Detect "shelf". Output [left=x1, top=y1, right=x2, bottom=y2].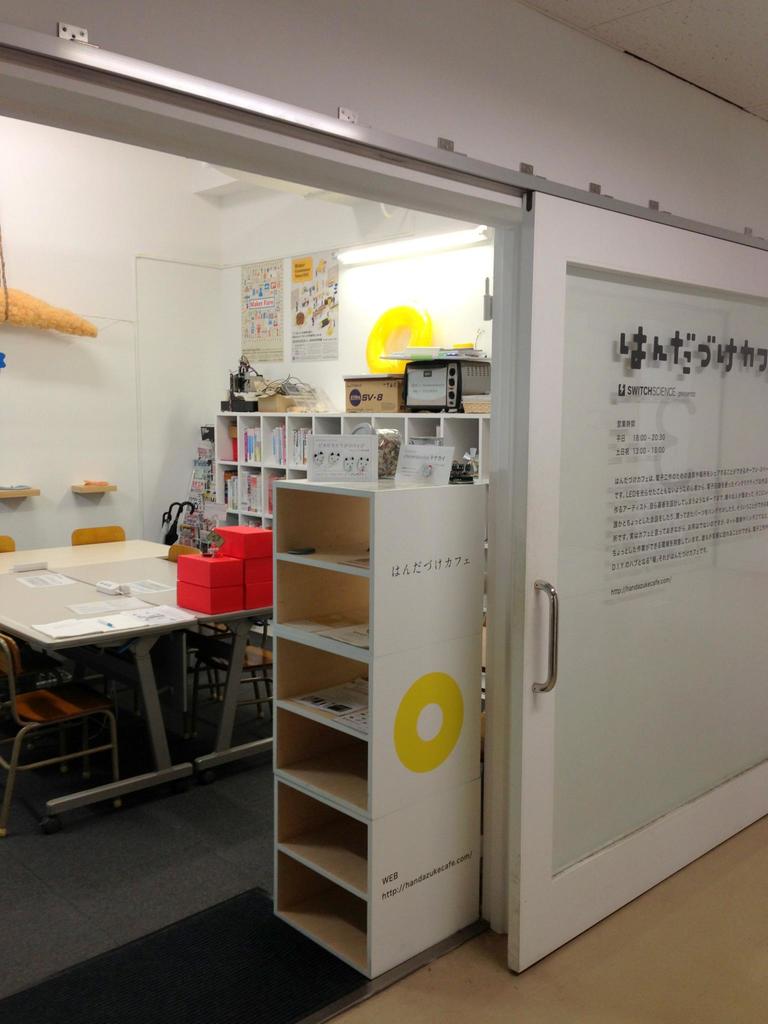
[left=260, top=412, right=288, bottom=466].
